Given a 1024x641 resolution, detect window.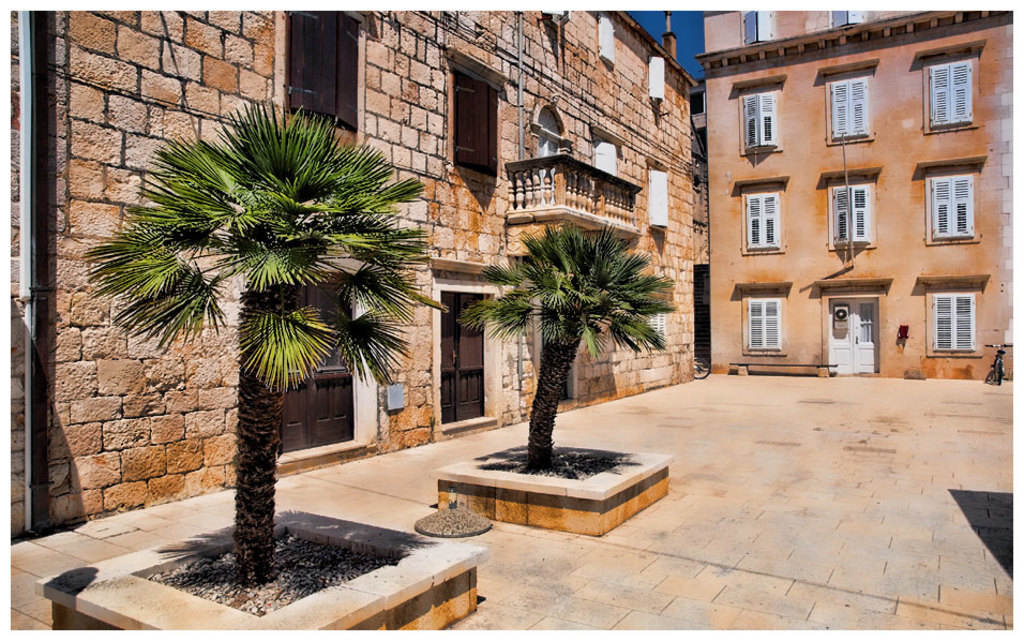
{"left": 592, "top": 133, "right": 617, "bottom": 174}.
